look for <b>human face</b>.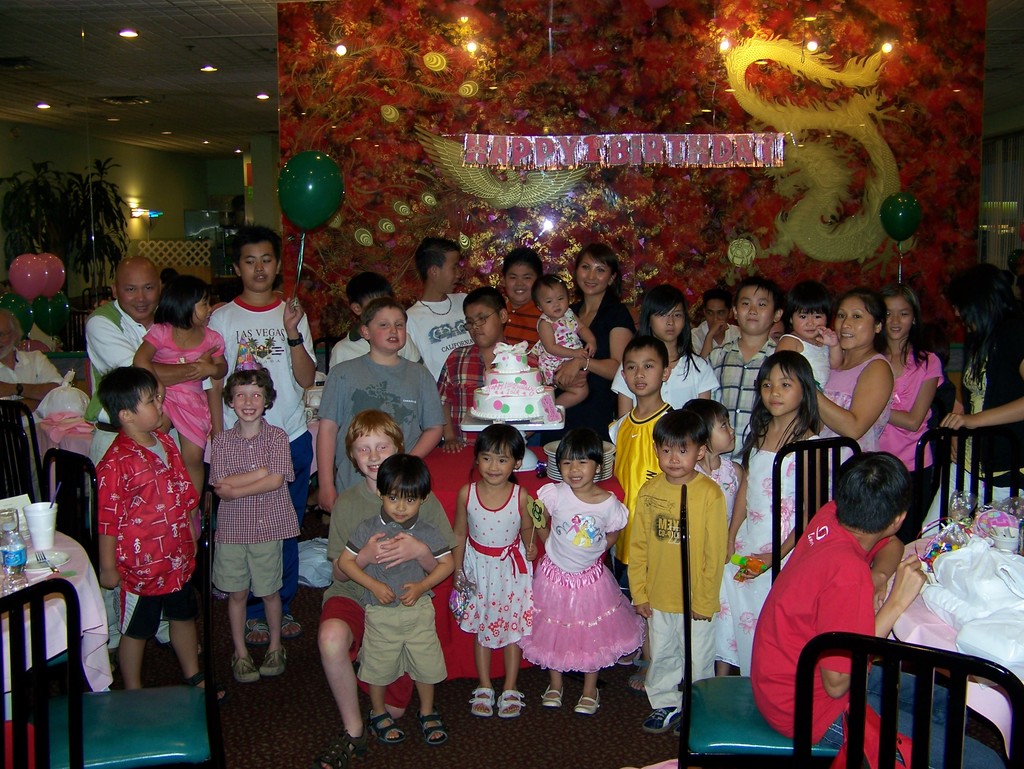
Found: bbox(478, 450, 514, 488).
